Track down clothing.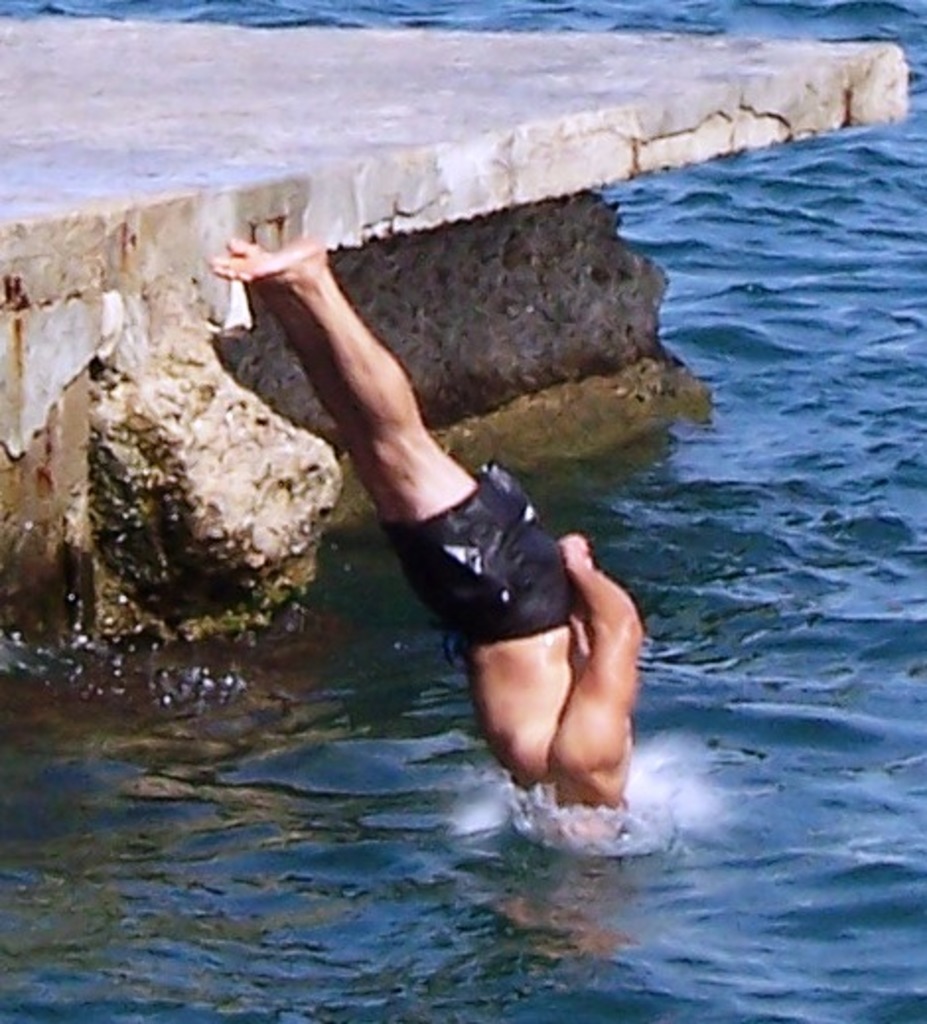
Tracked to (x1=367, y1=464, x2=578, y2=673).
